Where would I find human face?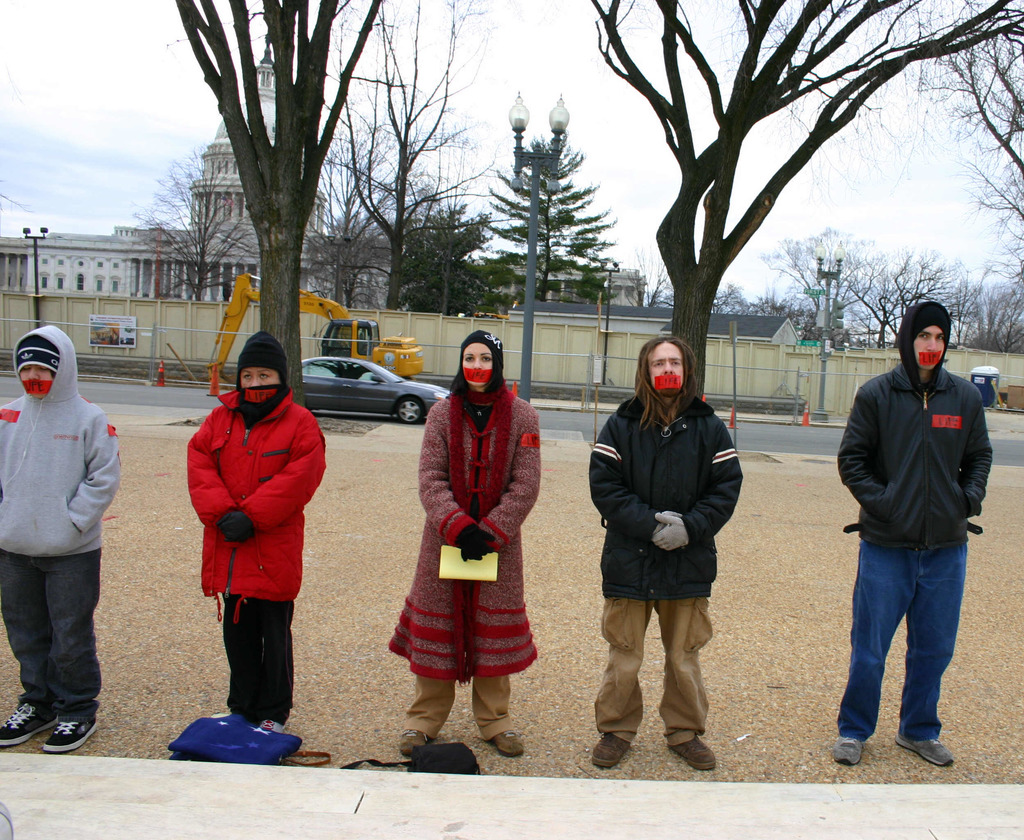
At left=653, top=336, right=688, bottom=390.
